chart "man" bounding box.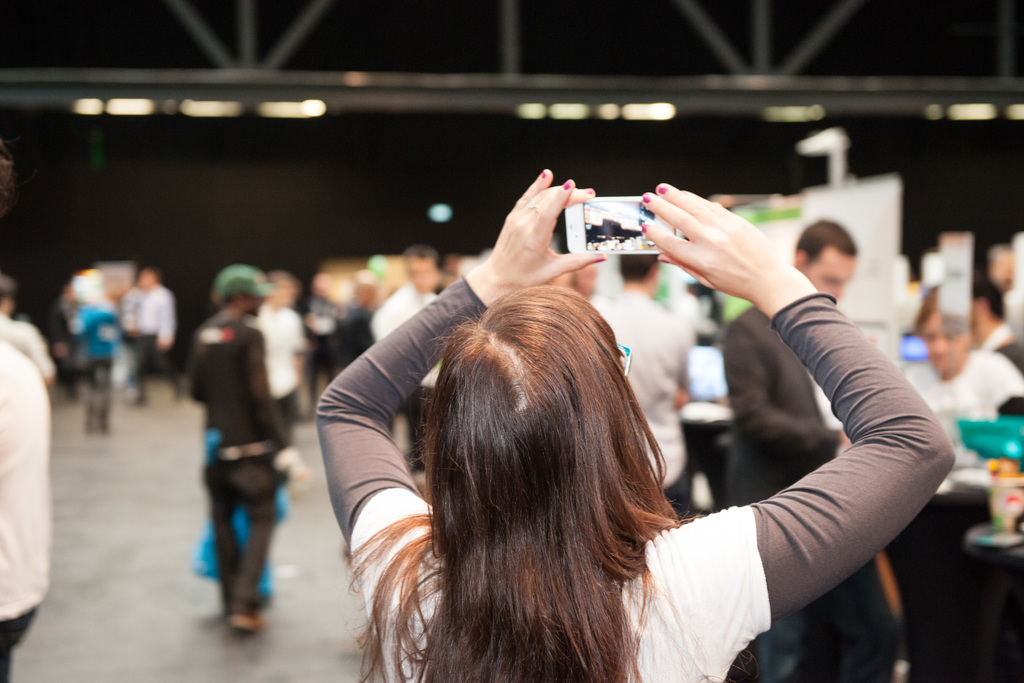
Charted: (585, 253, 691, 520).
